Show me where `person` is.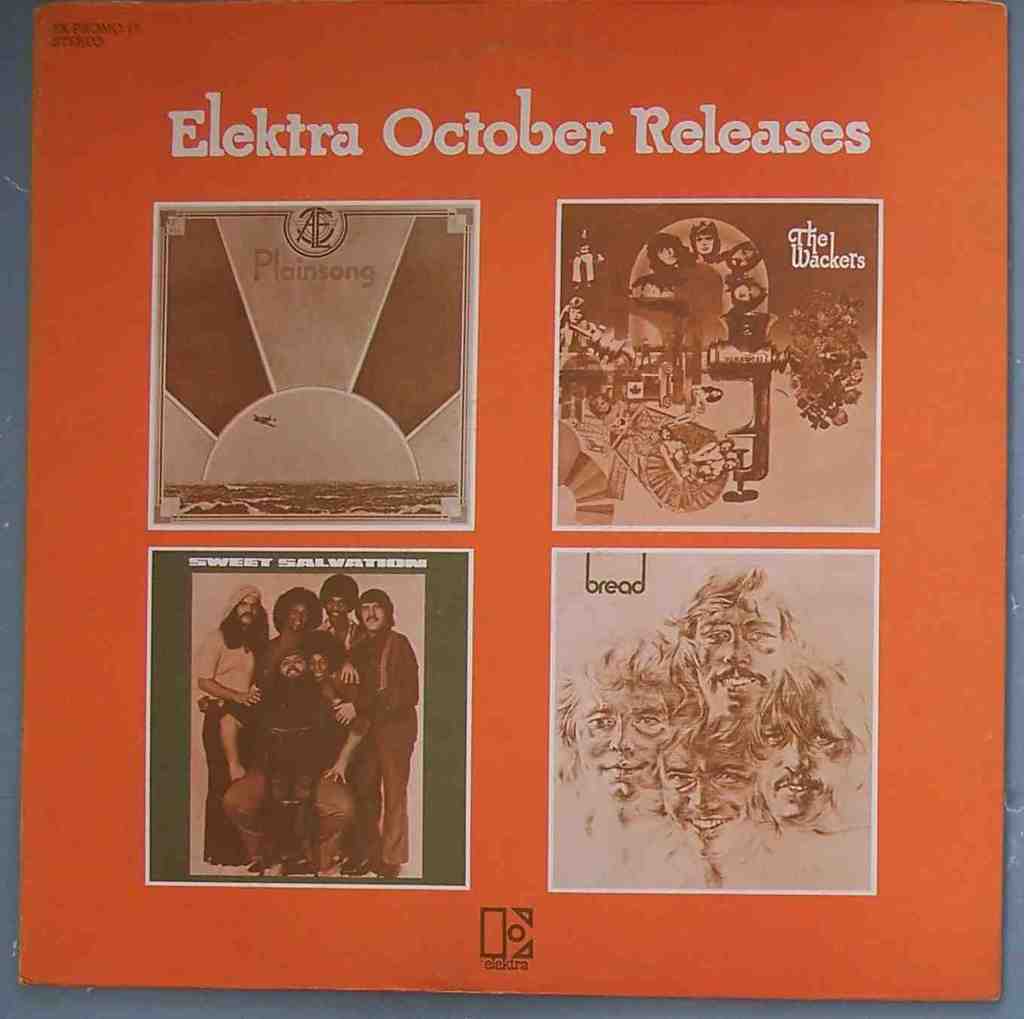
`person` is at (left=255, top=567, right=325, bottom=683).
